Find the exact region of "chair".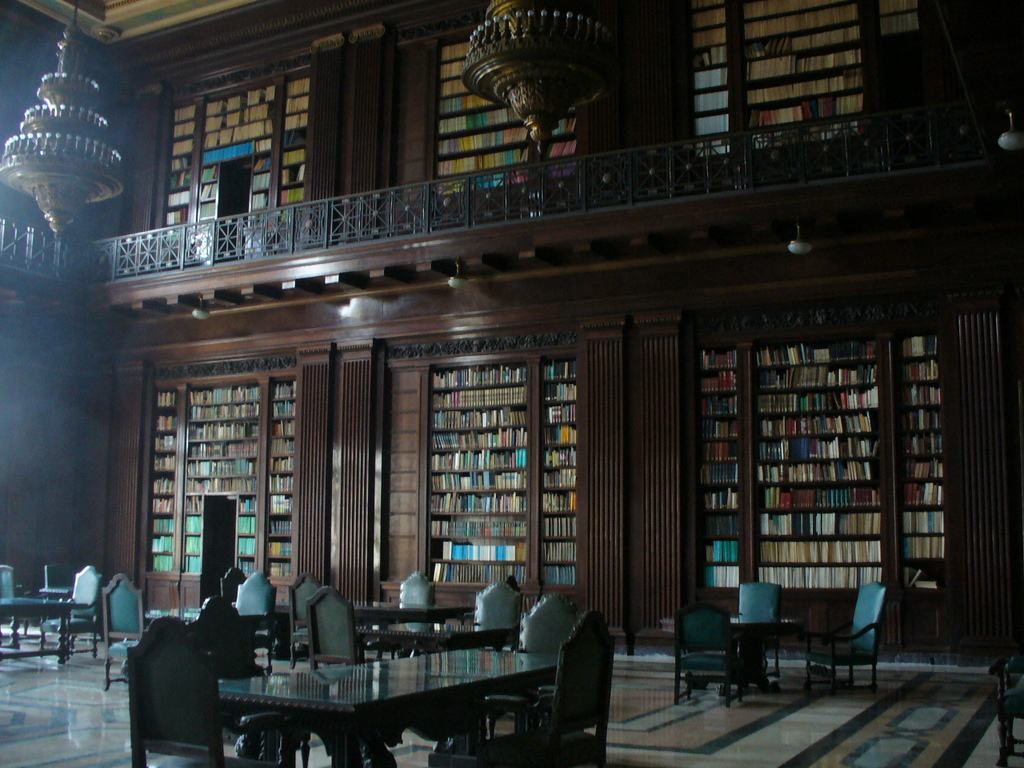
Exact region: <box>473,582,529,734</box>.
